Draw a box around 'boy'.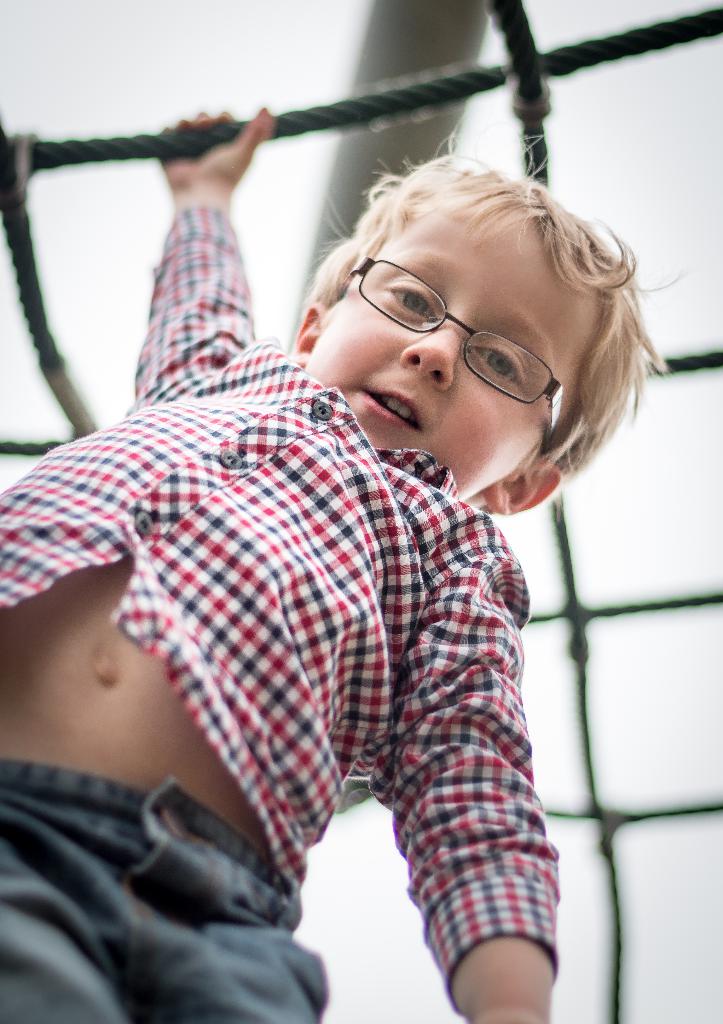
x1=0 y1=91 x2=696 y2=1023.
